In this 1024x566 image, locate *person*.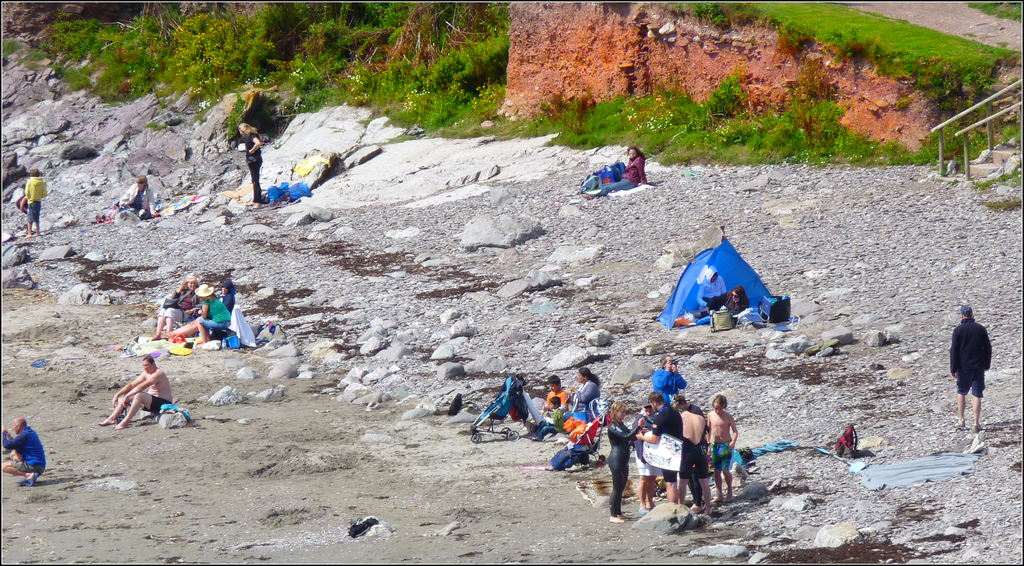
Bounding box: (3,417,45,486).
